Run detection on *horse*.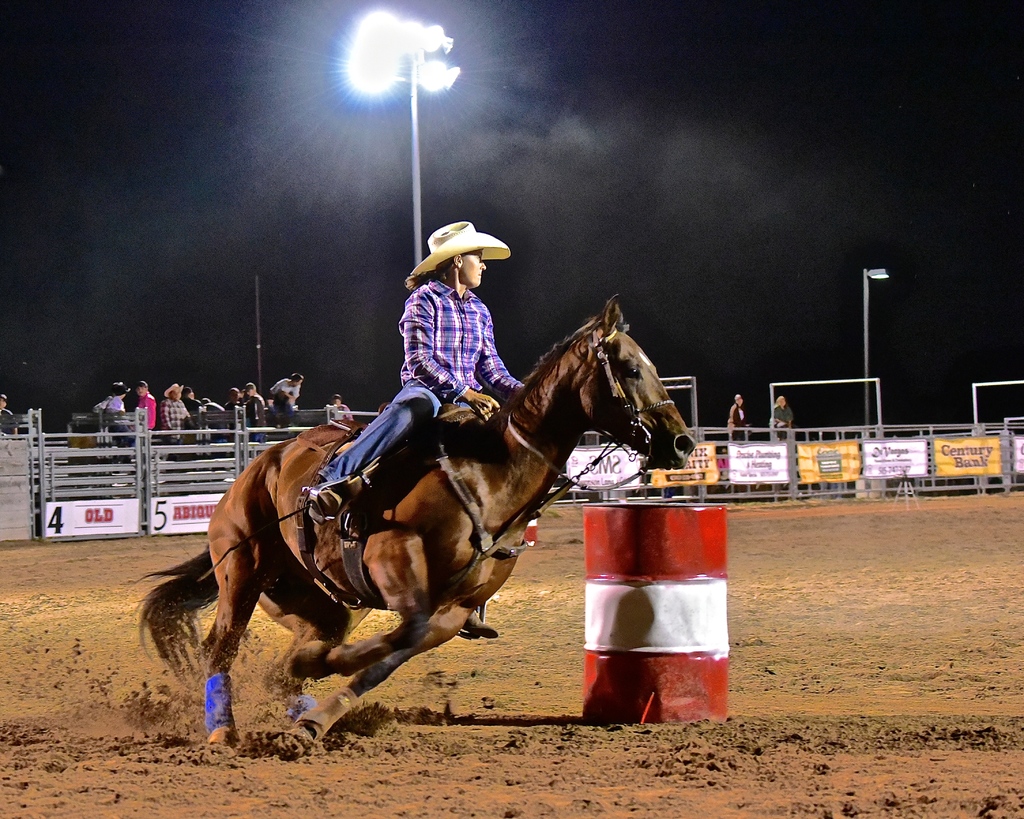
Result: 135, 292, 698, 745.
